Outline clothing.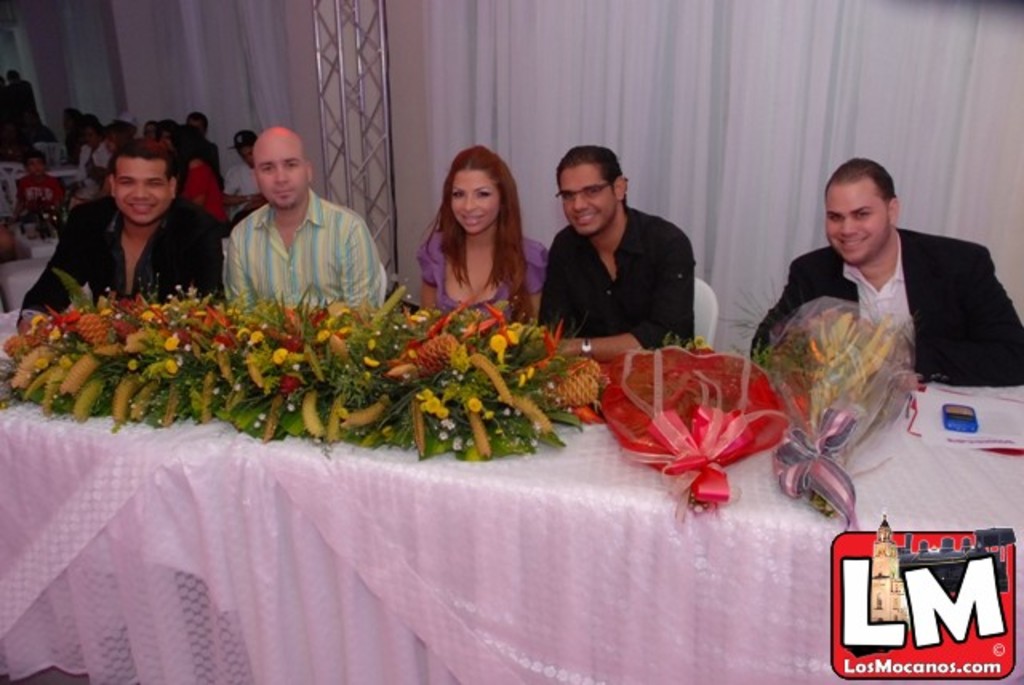
Outline: 416 229 562 338.
